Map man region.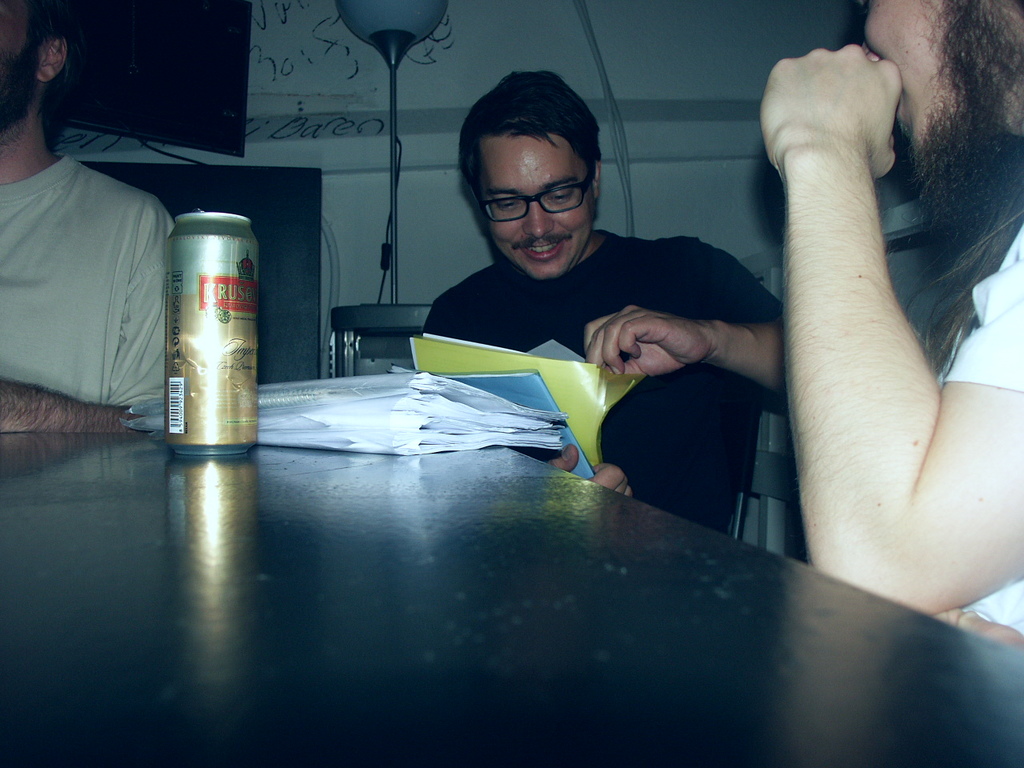
Mapped to rect(417, 68, 789, 526).
